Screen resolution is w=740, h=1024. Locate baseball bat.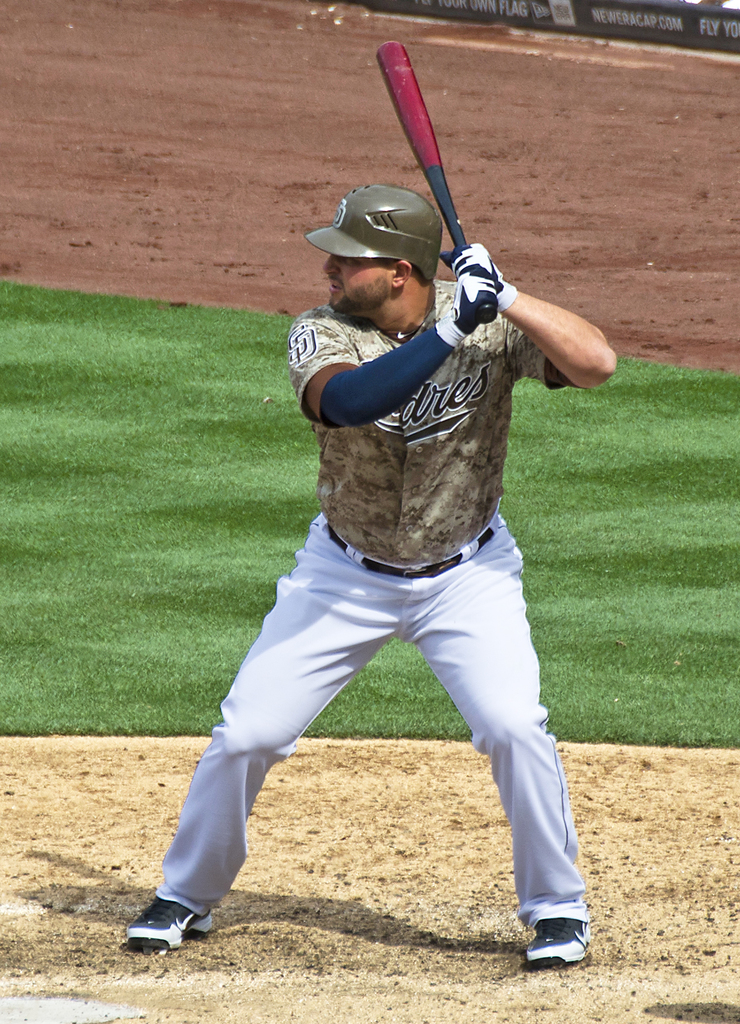
(374,41,501,323).
